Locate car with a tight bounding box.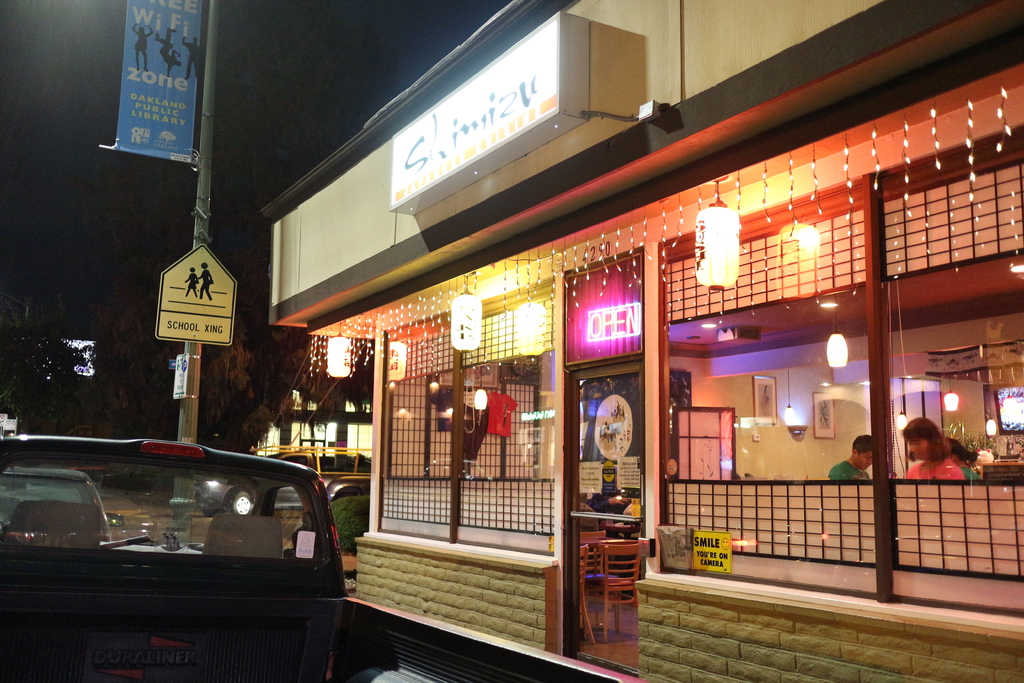
pyautogui.locateOnScreen(196, 444, 364, 520).
